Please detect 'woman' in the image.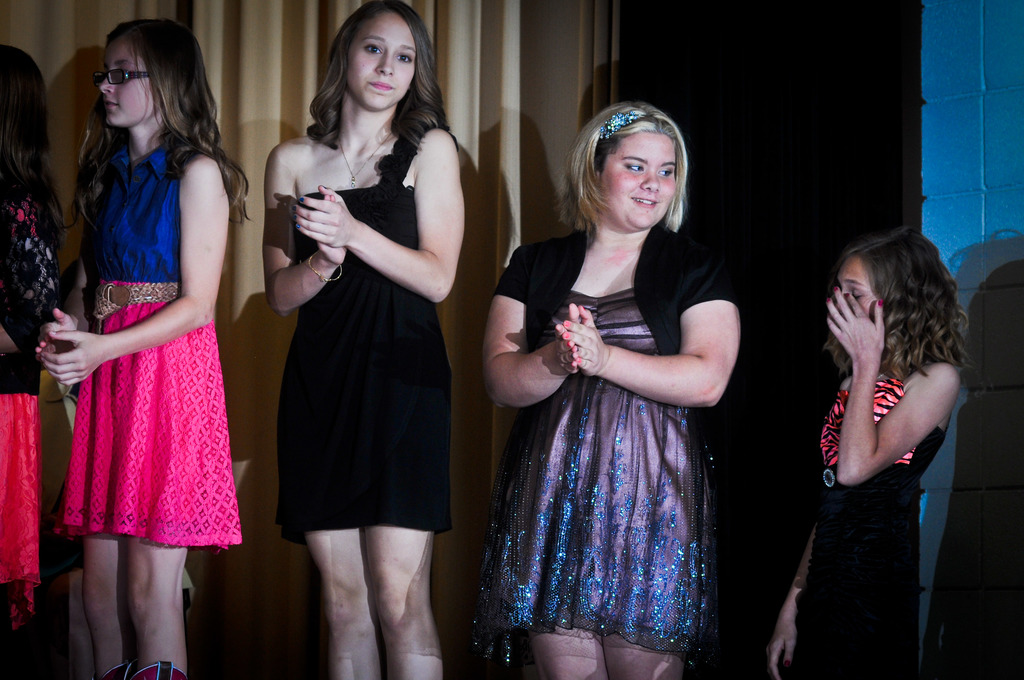
Rect(476, 97, 762, 677).
